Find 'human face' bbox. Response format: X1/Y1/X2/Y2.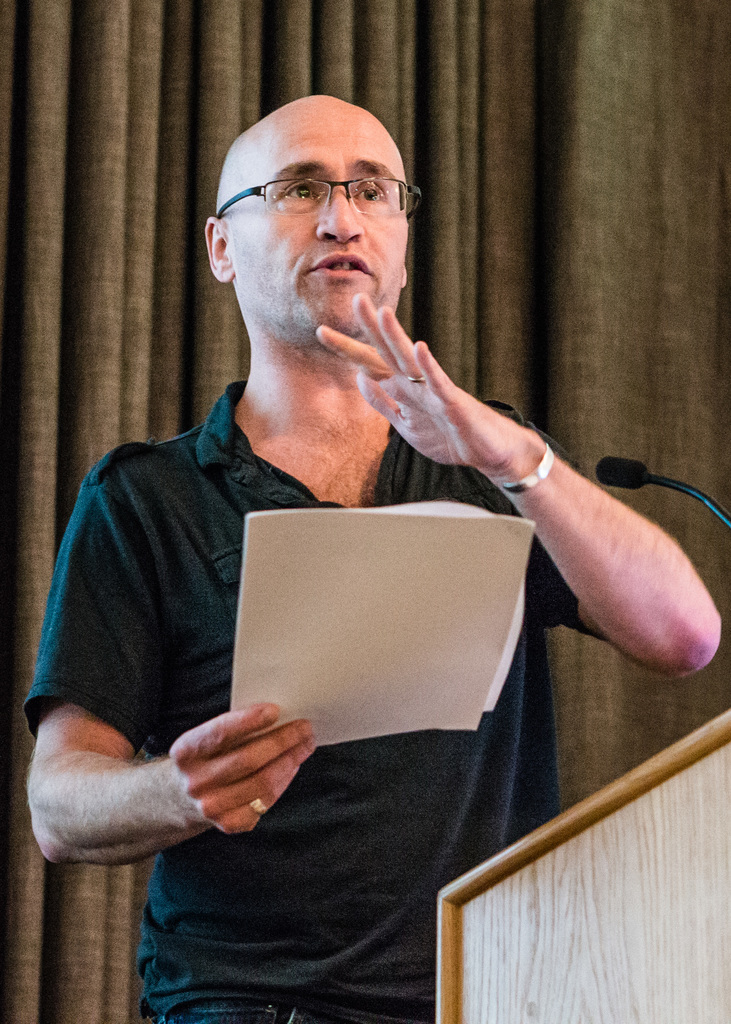
220/94/401/336.
